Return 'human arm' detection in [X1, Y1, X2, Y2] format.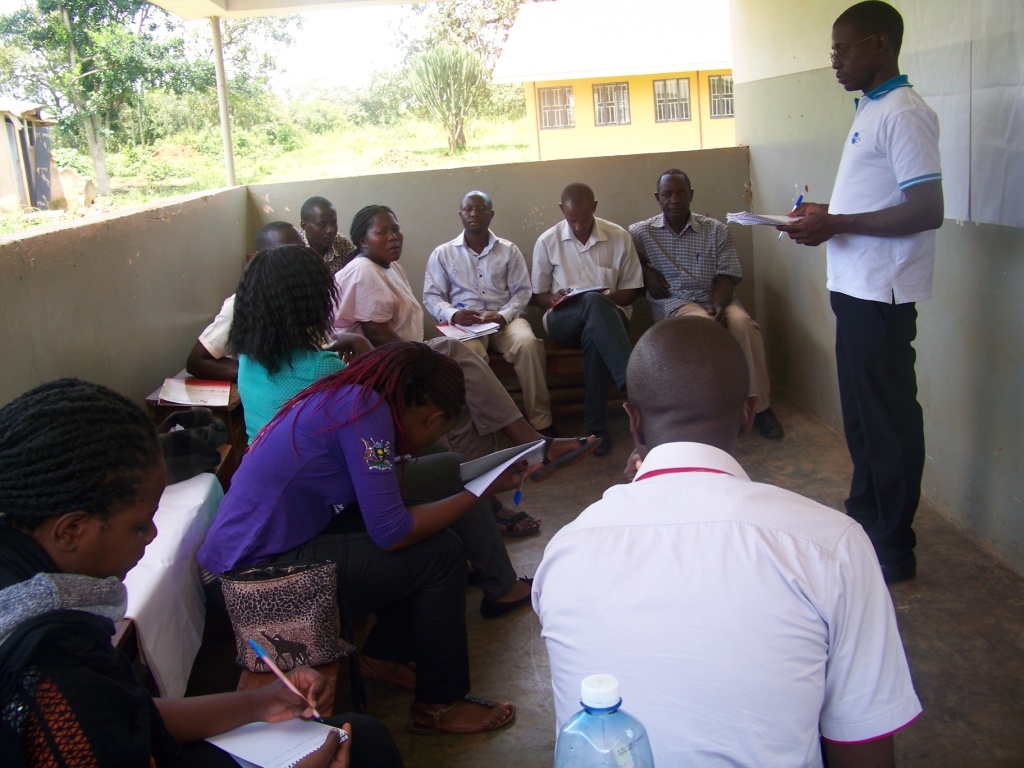
[369, 419, 560, 560].
